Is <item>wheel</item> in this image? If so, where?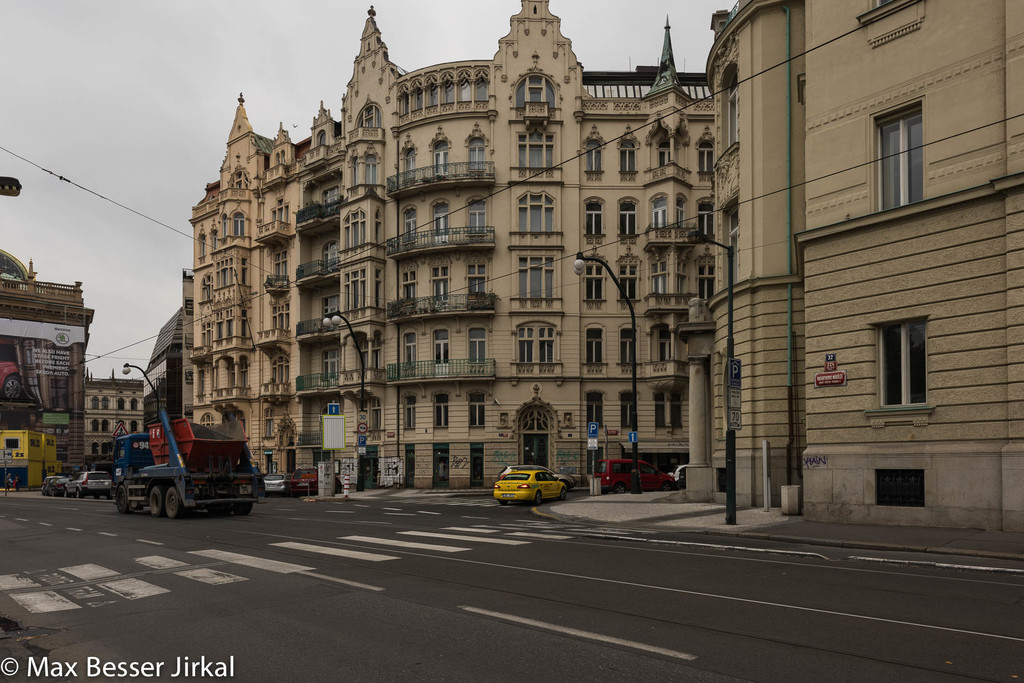
Yes, at 107 491 112 496.
